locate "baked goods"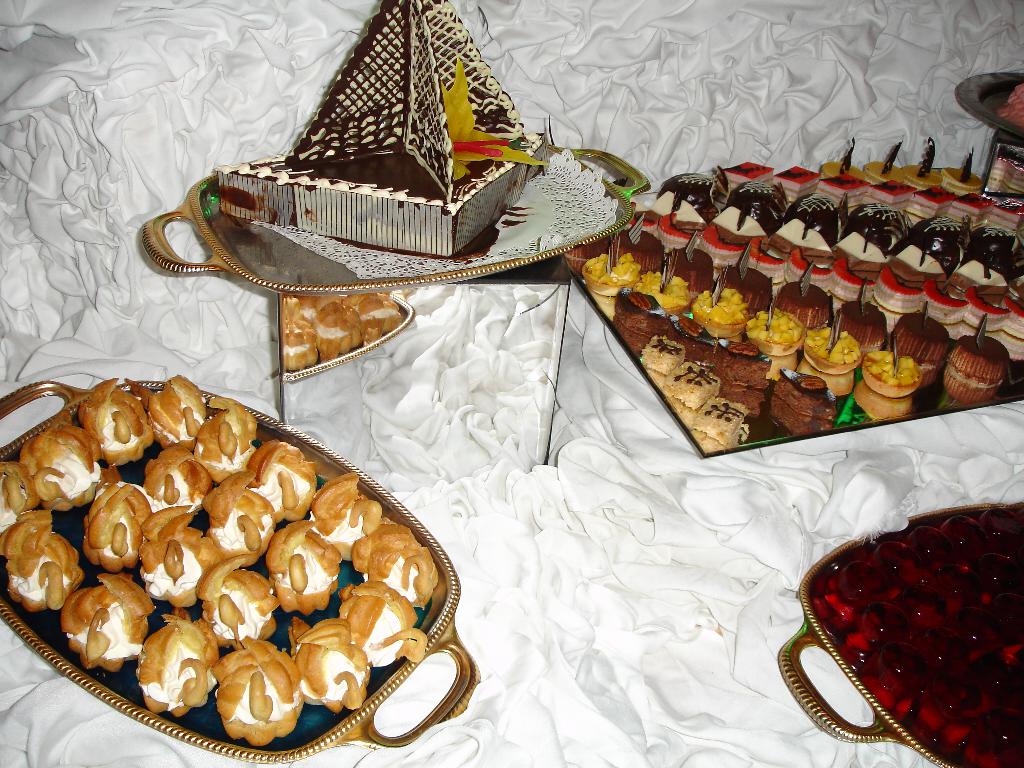
detection(700, 223, 764, 262)
